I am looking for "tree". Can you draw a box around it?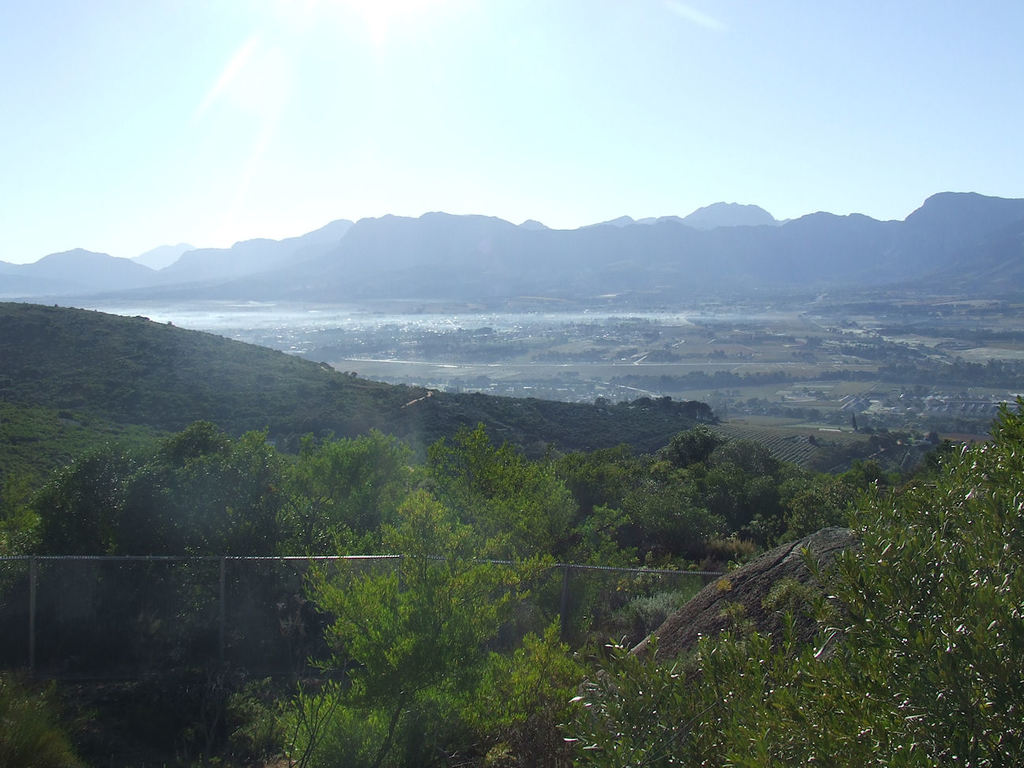
Sure, the bounding box is (left=301, top=485, right=519, bottom=767).
